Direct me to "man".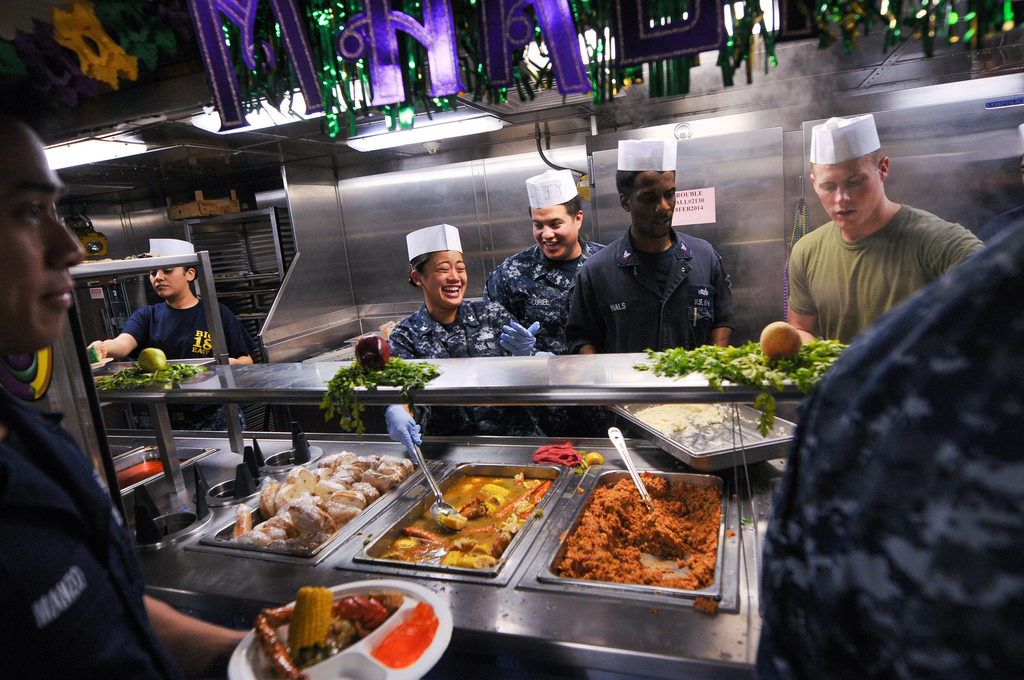
Direction: [left=483, top=166, right=606, bottom=357].
